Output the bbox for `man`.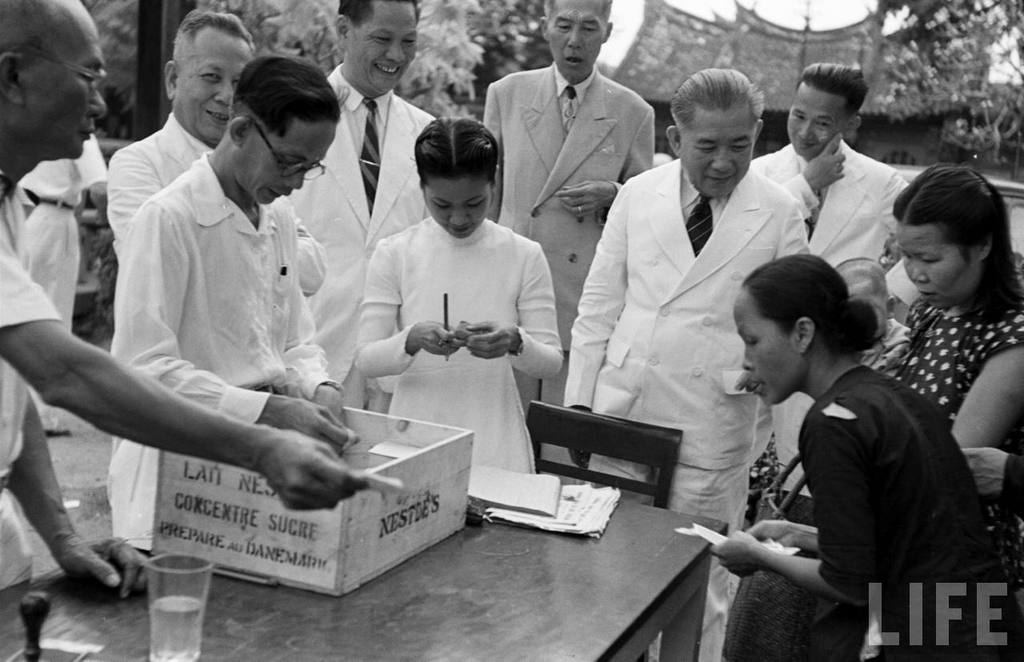
bbox=[18, 134, 108, 334].
